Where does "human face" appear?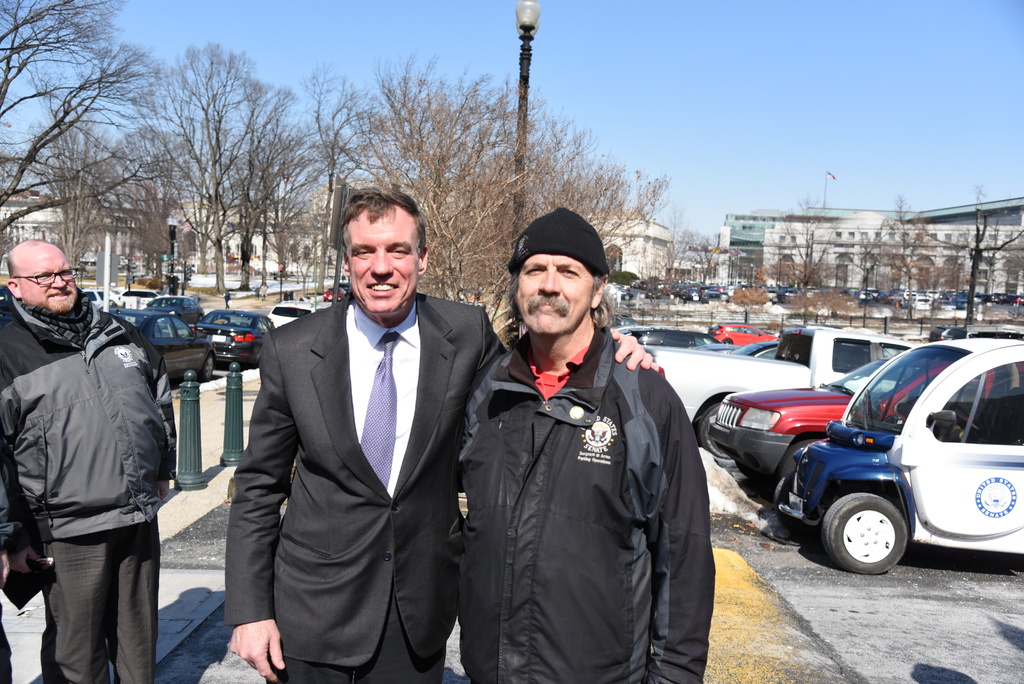
Appears at rect(347, 212, 410, 314).
